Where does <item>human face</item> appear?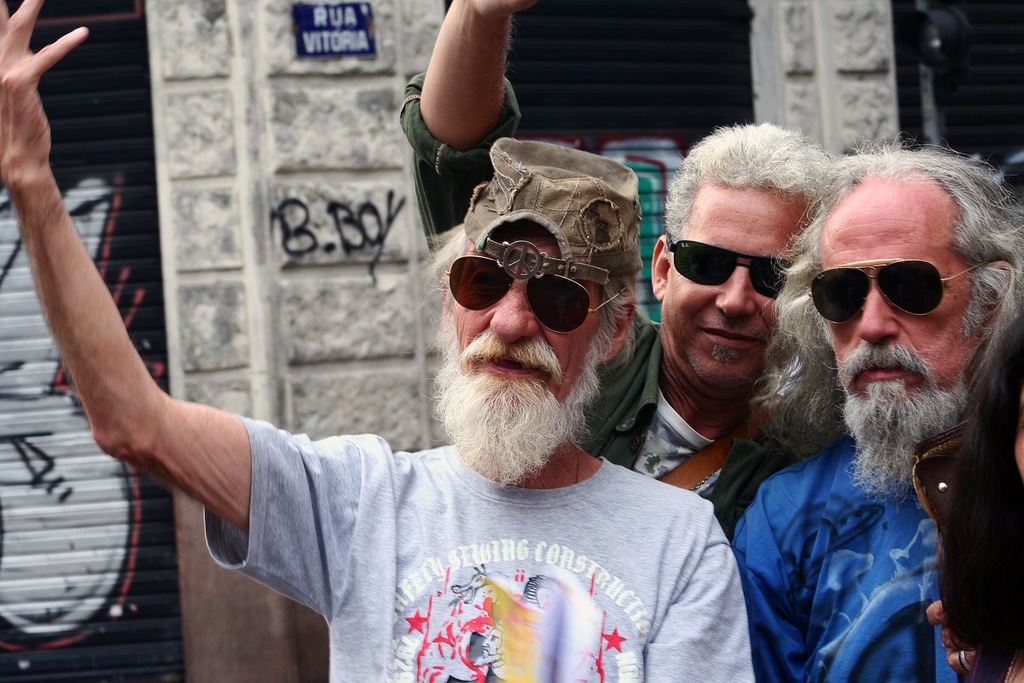
Appears at (450,226,593,431).
